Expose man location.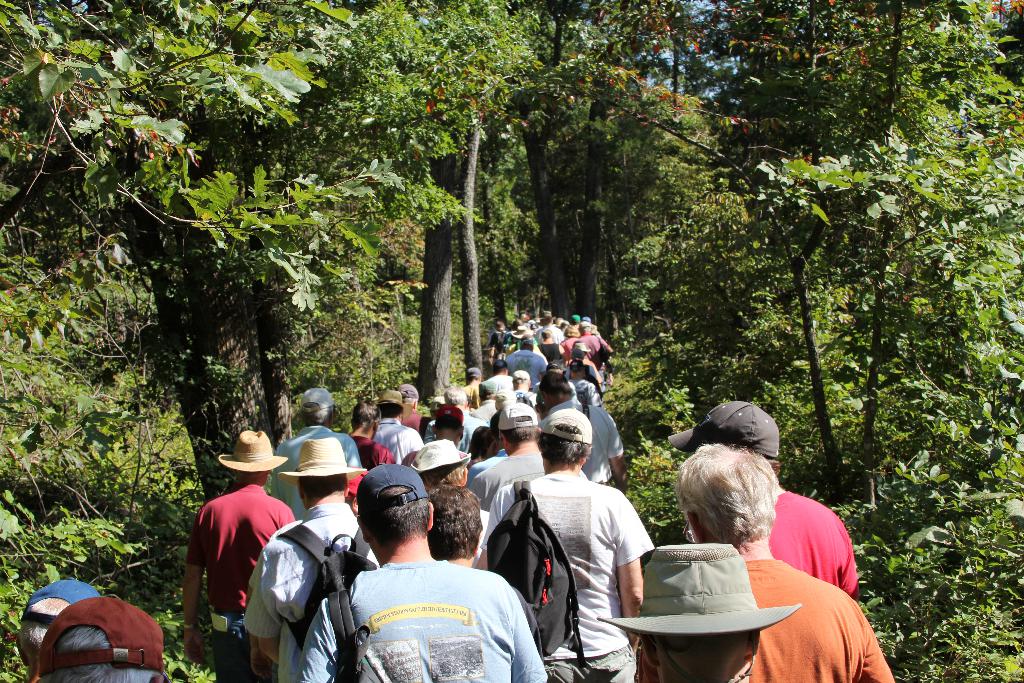
Exposed at select_region(175, 431, 301, 682).
